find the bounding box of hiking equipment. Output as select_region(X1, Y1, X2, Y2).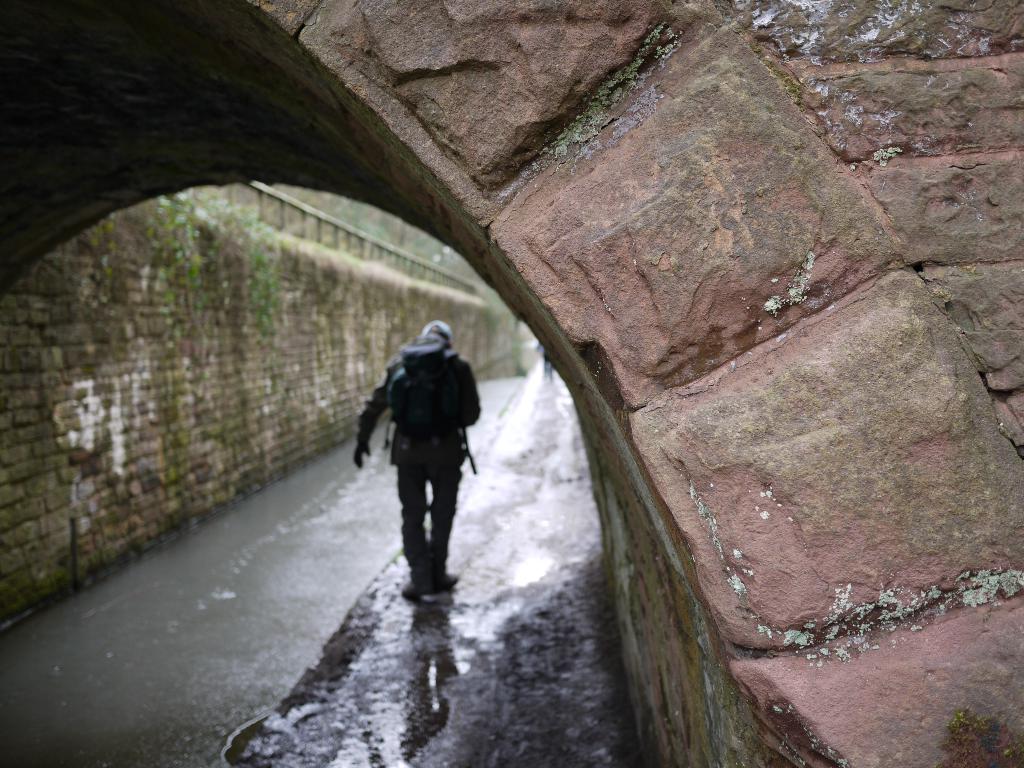
select_region(384, 337, 477, 474).
